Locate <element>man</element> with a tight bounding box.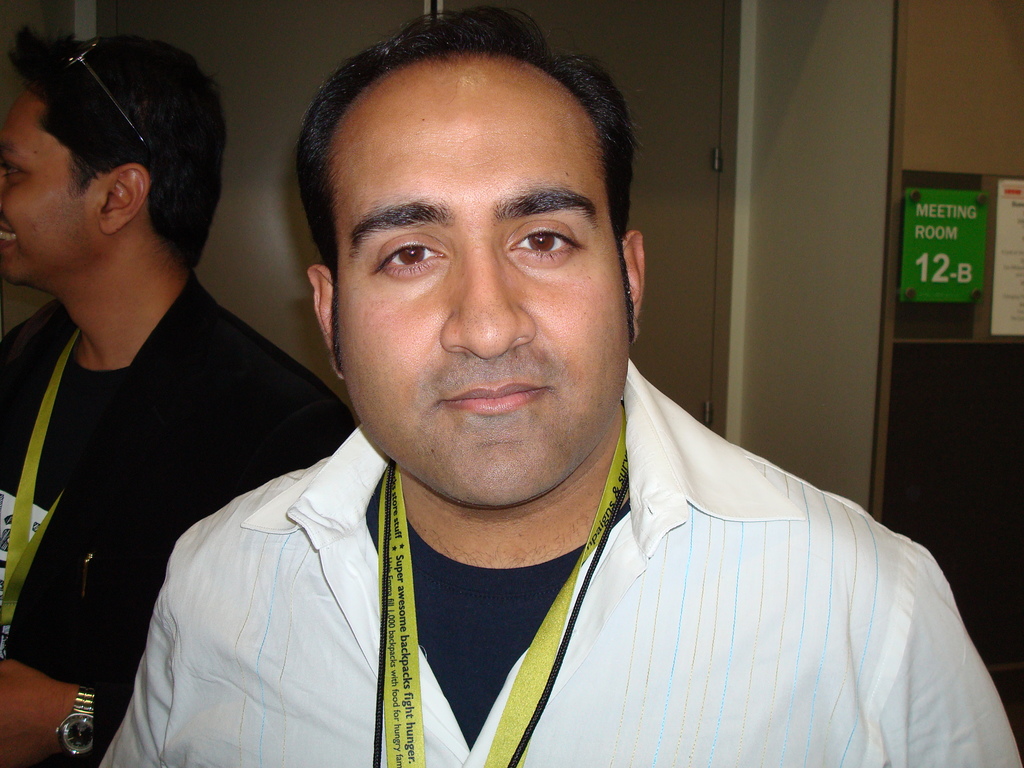
{"left": 0, "top": 35, "right": 360, "bottom": 767}.
